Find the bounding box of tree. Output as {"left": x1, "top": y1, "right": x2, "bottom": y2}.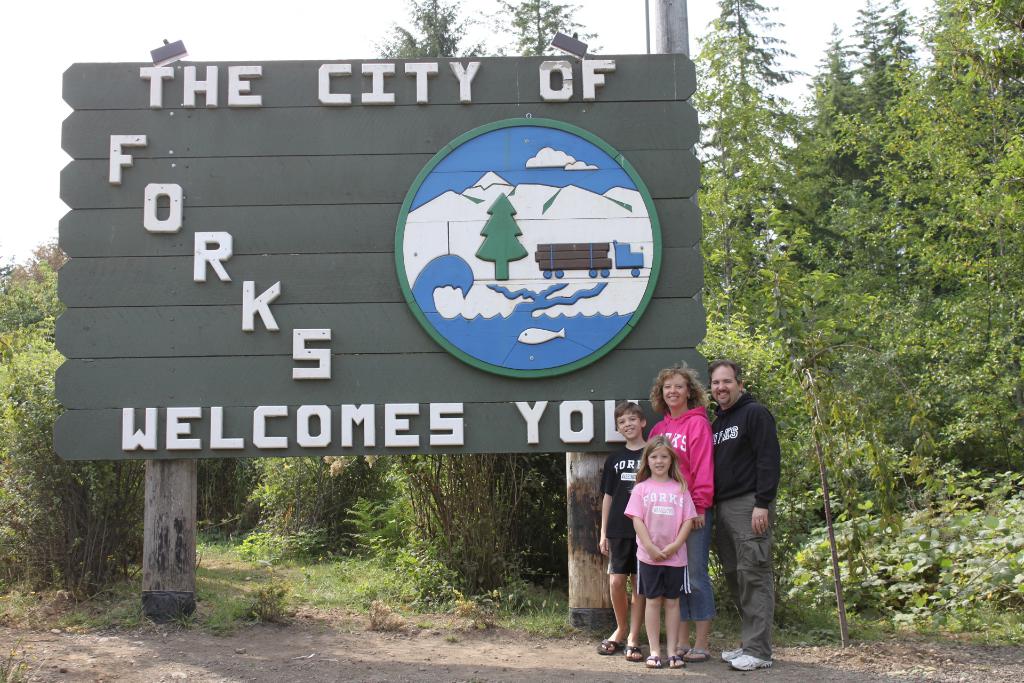
{"left": 899, "top": 0, "right": 1023, "bottom": 493}.
